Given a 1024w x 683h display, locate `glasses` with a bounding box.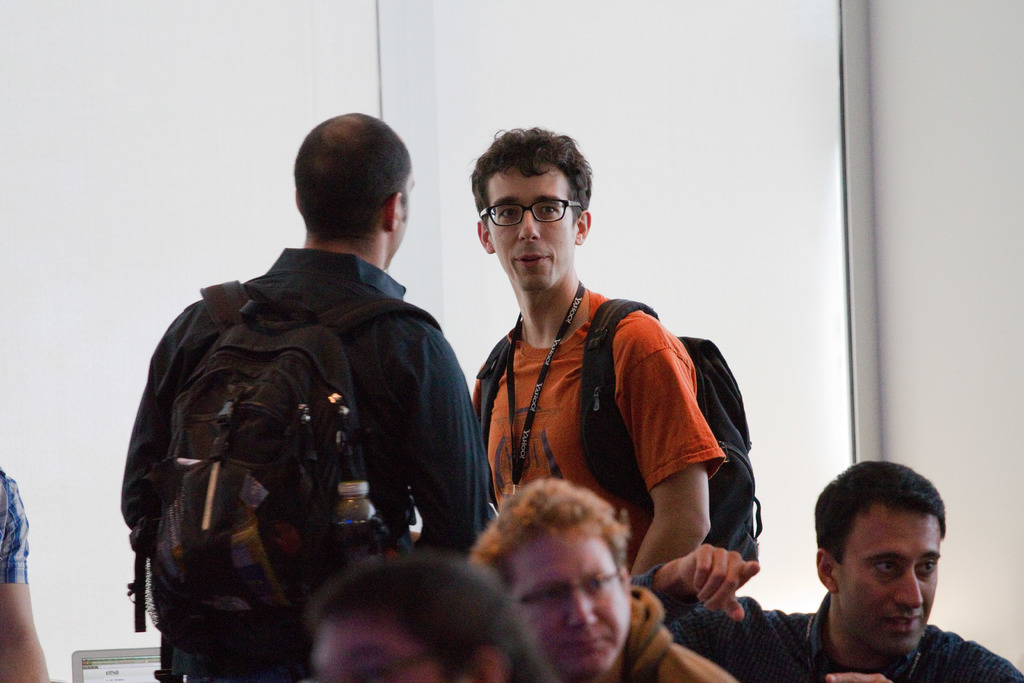
Located: pyautogui.locateOnScreen(476, 192, 602, 228).
